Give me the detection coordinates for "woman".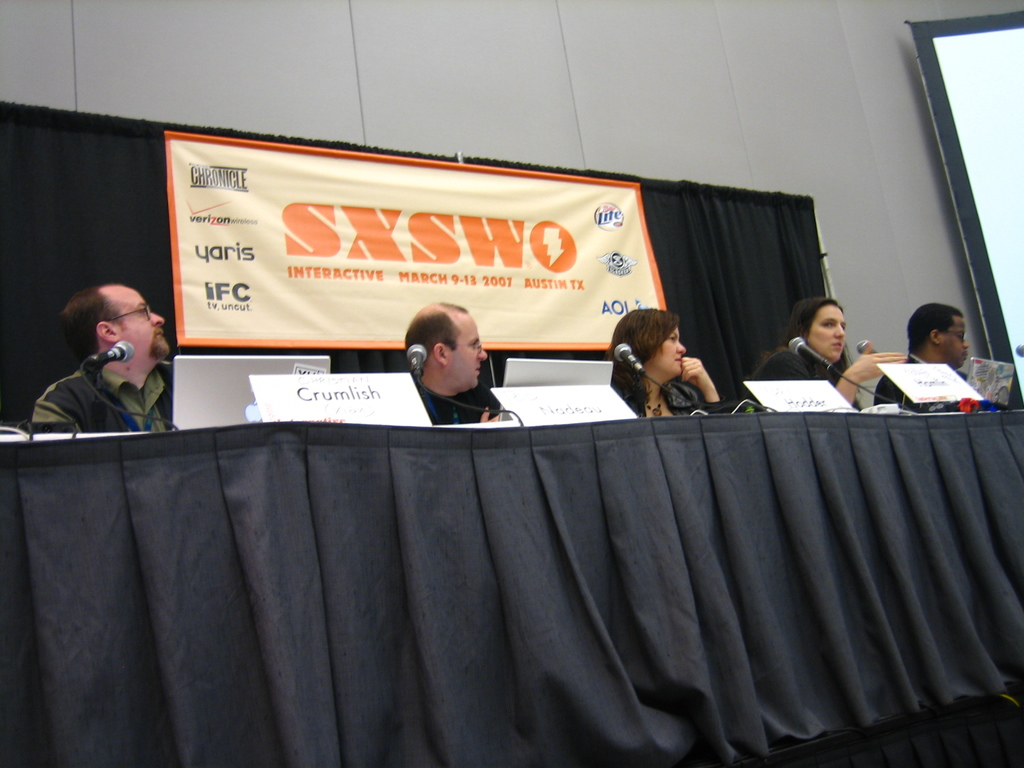
(748,294,911,408).
